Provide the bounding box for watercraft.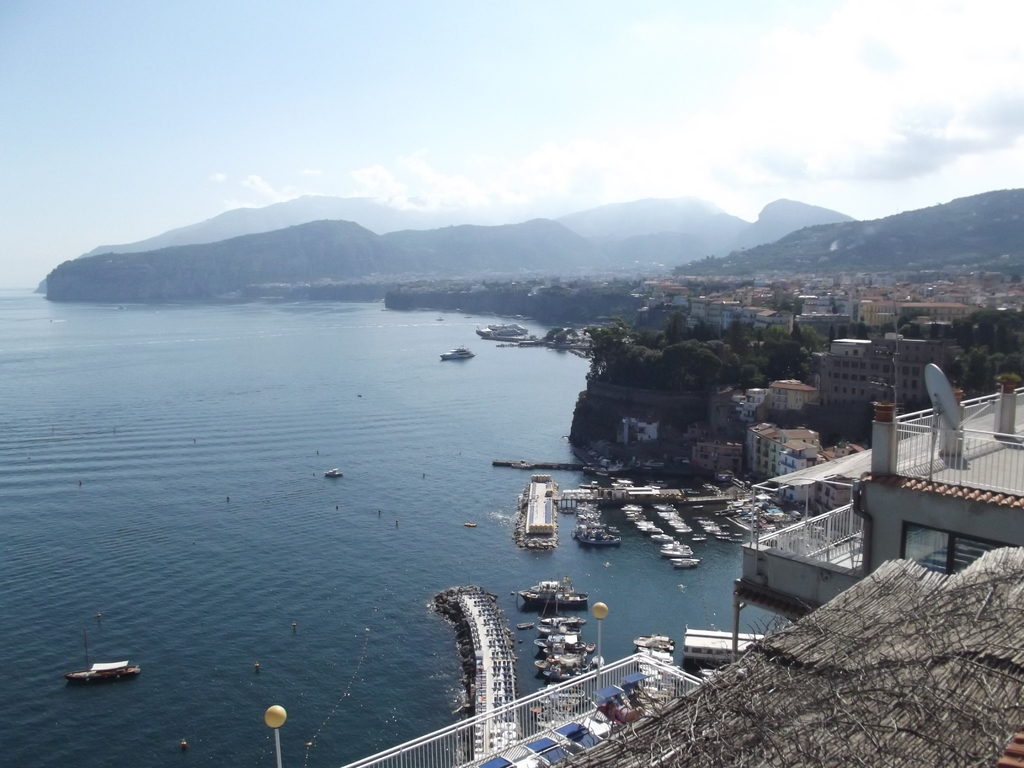
<box>442,348,472,367</box>.
